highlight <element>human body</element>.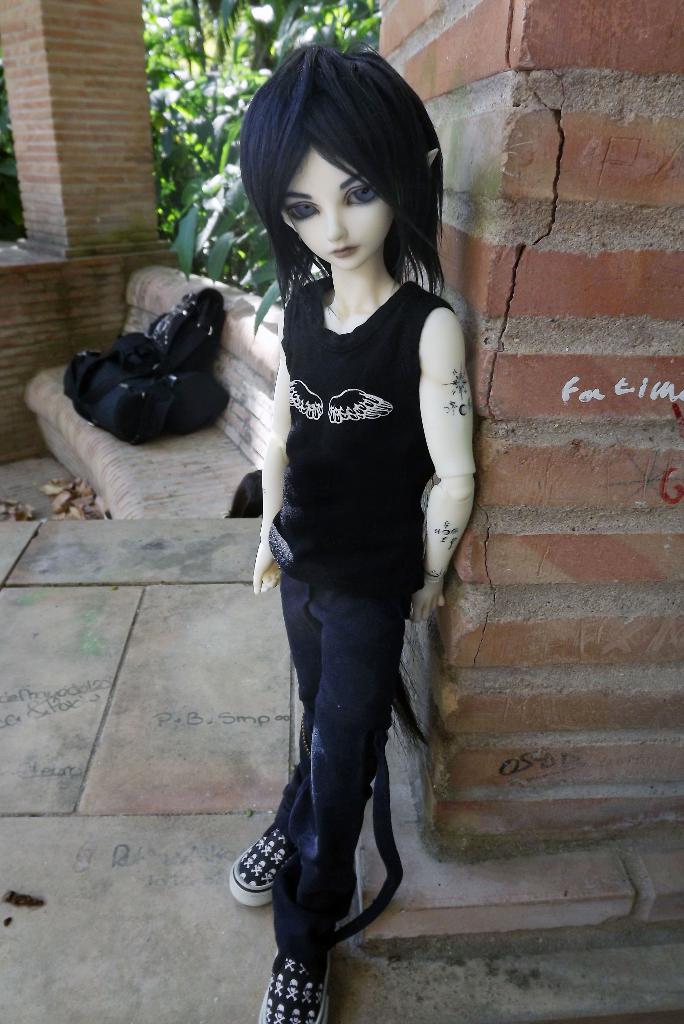
Highlighted region: 216,20,509,1012.
